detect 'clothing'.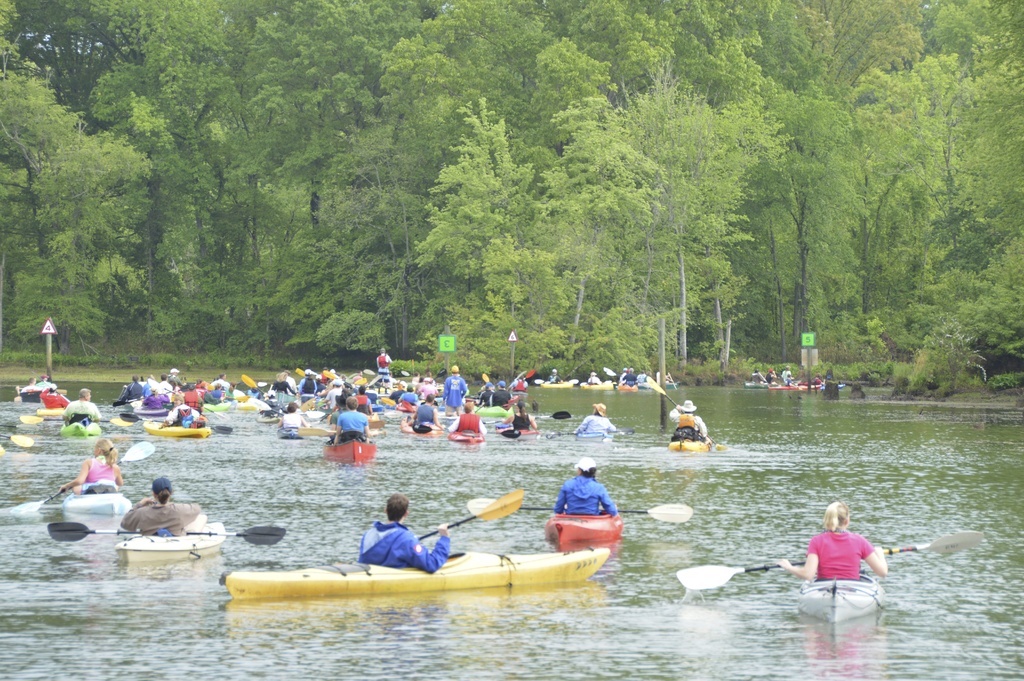
Detected at [x1=751, y1=372, x2=758, y2=383].
